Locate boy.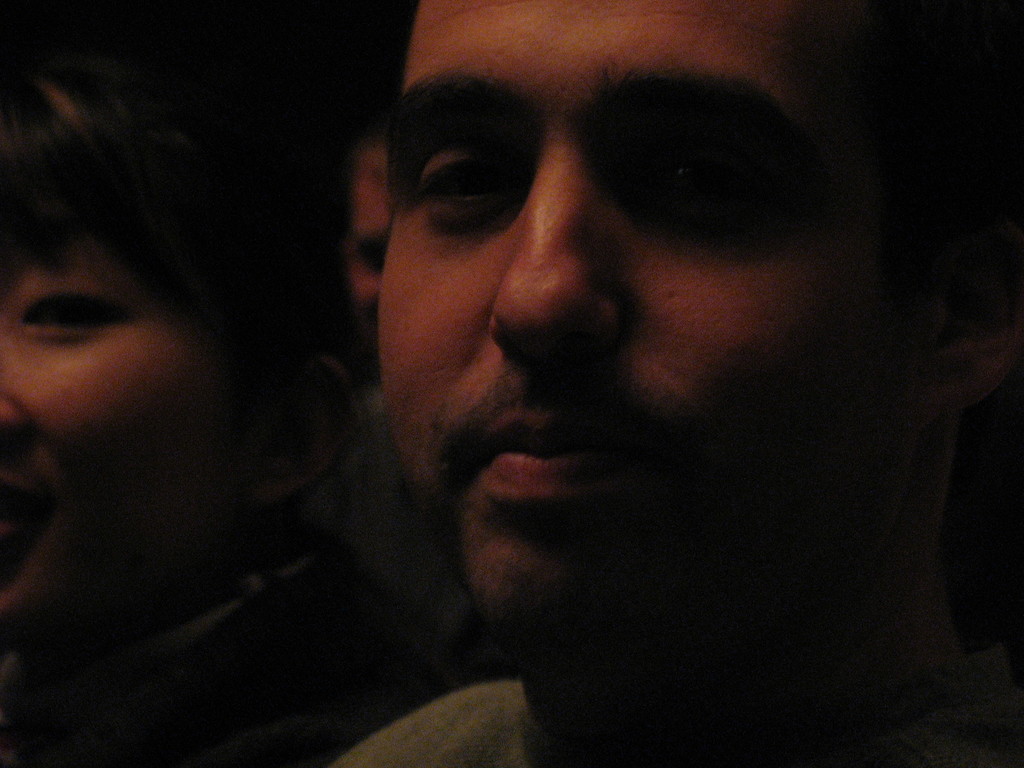
Bounding box: bbox=[317, 1, 1016, 767].
